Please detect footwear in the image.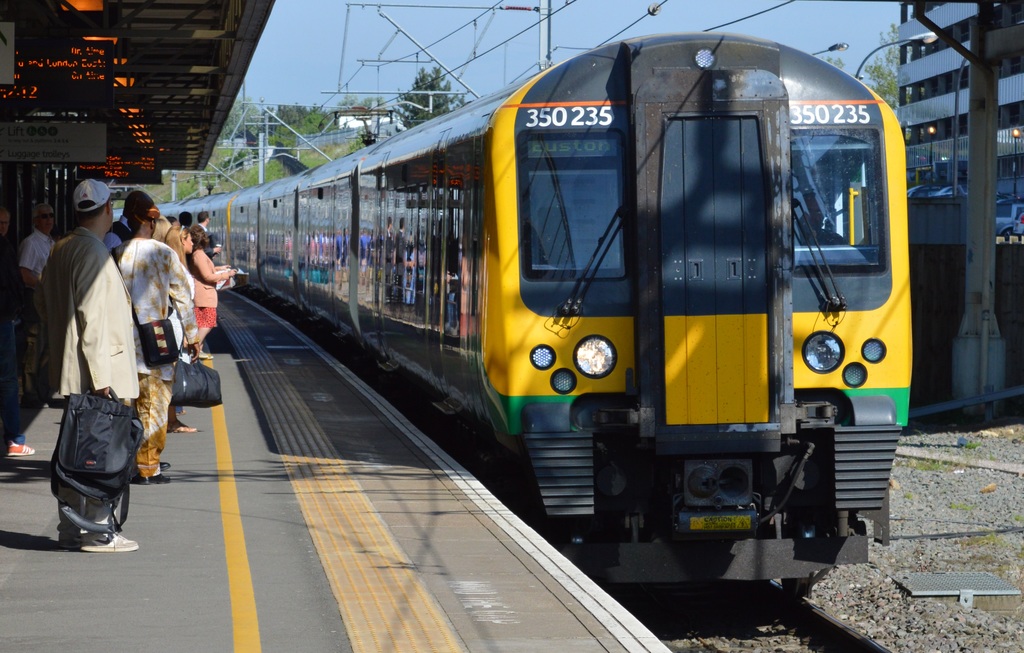
bbox=[6, 439, 35, 460].
